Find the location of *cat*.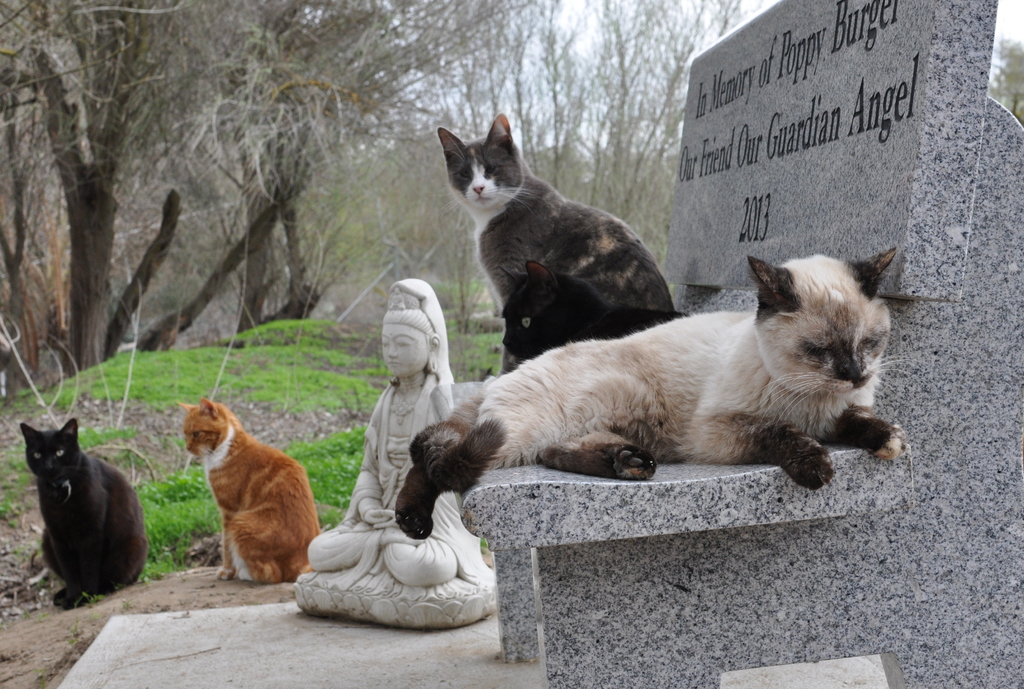
Location: bbox=(495, 263, 690, 361).
